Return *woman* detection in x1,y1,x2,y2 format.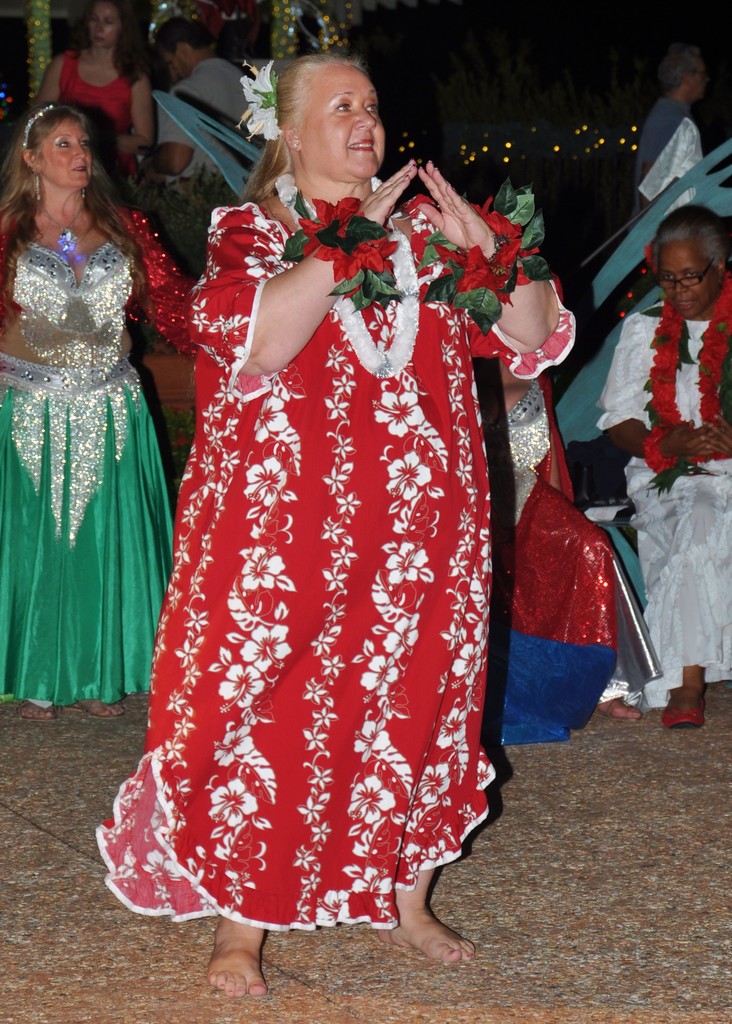
108,44,539,975.
